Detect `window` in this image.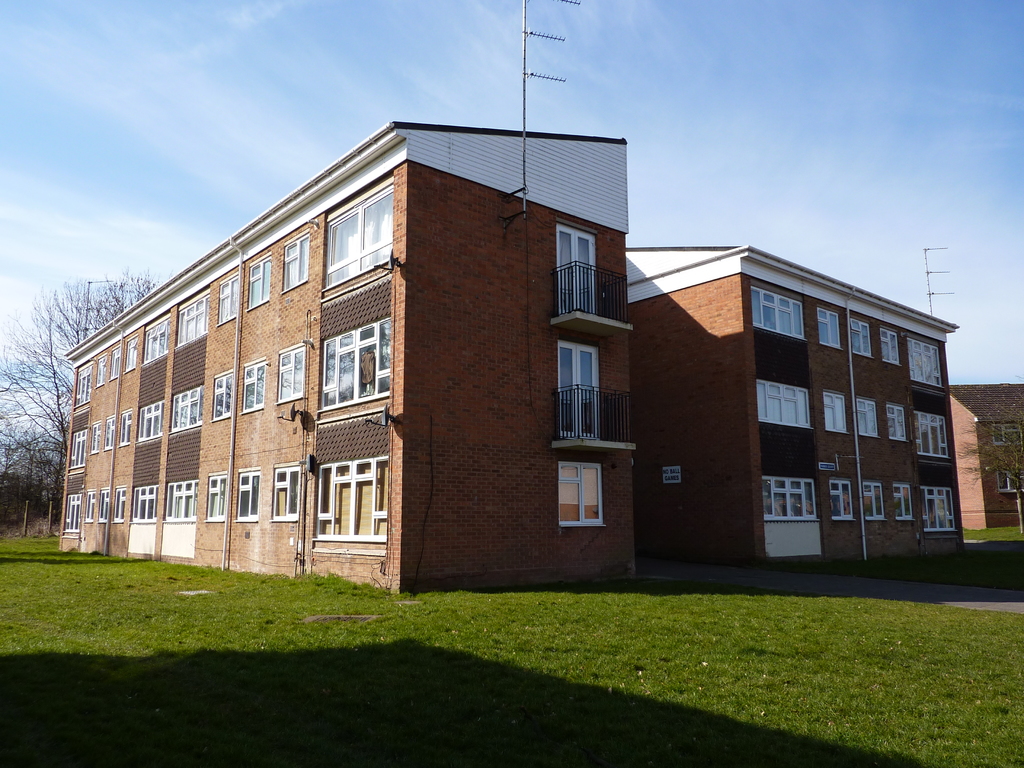
Detection: left=64, top=492, right=81, bottom=538.
